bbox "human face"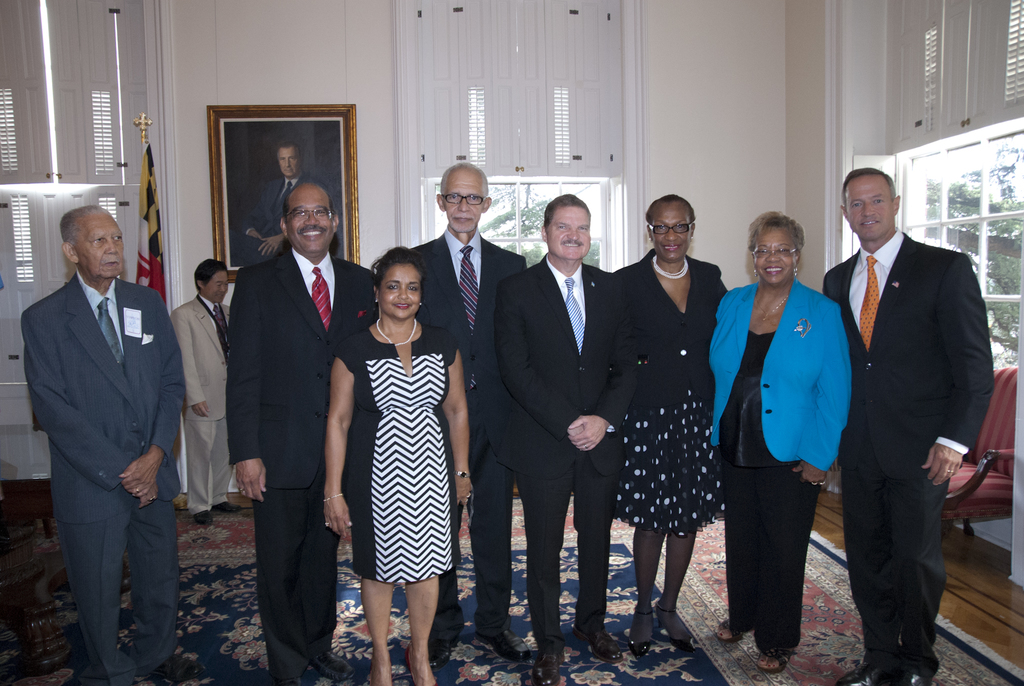
753, 223, 796, 284
